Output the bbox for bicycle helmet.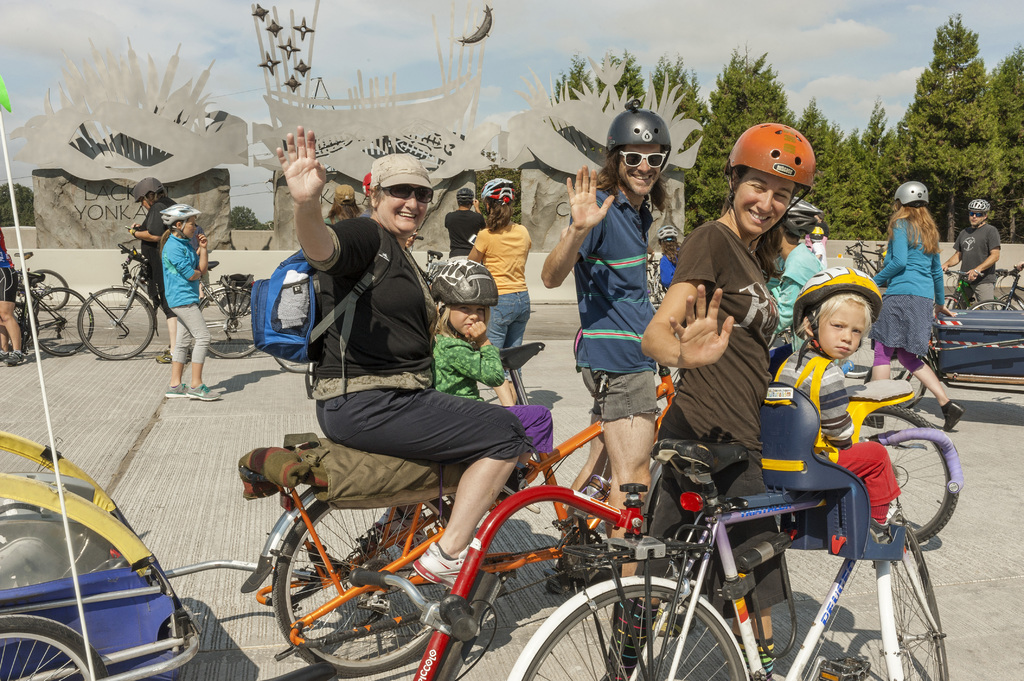
724:125:815:187.
